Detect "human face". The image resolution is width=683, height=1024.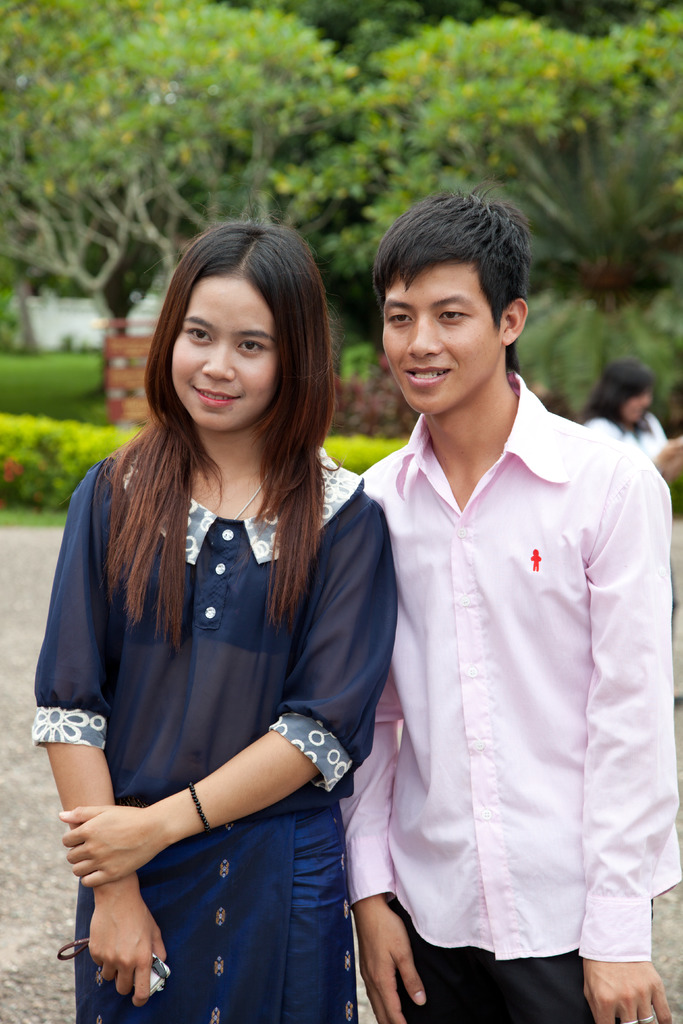
159:265:304:431.
